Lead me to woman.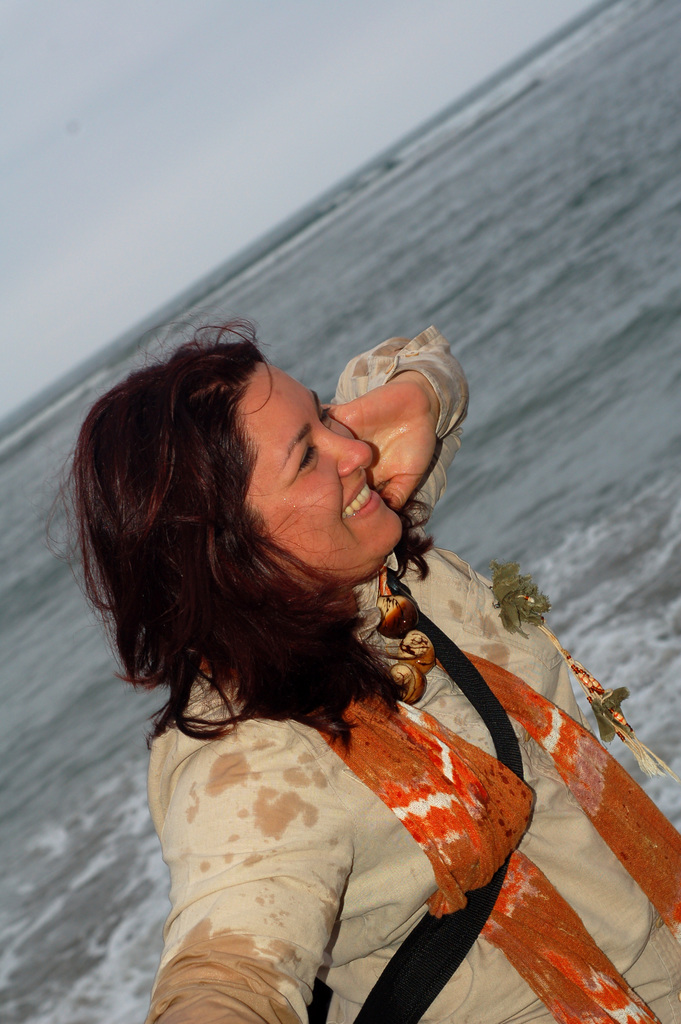
Lead to BBox(74, 256, 613, 1017).
